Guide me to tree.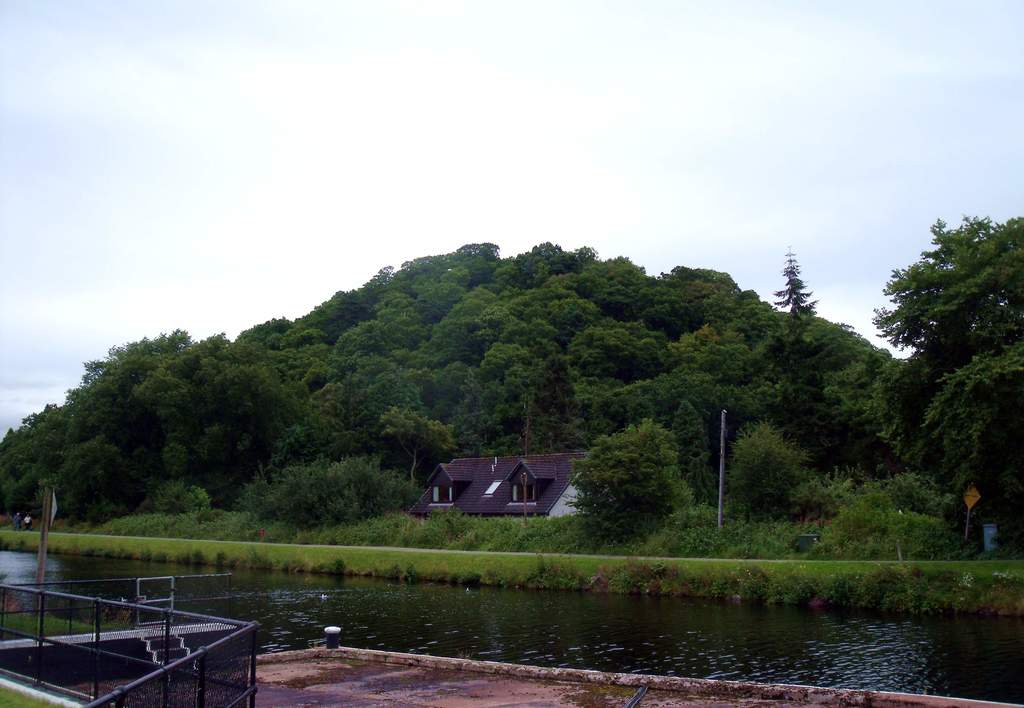
Guidance: <box>896,185,1010,515</box>.
